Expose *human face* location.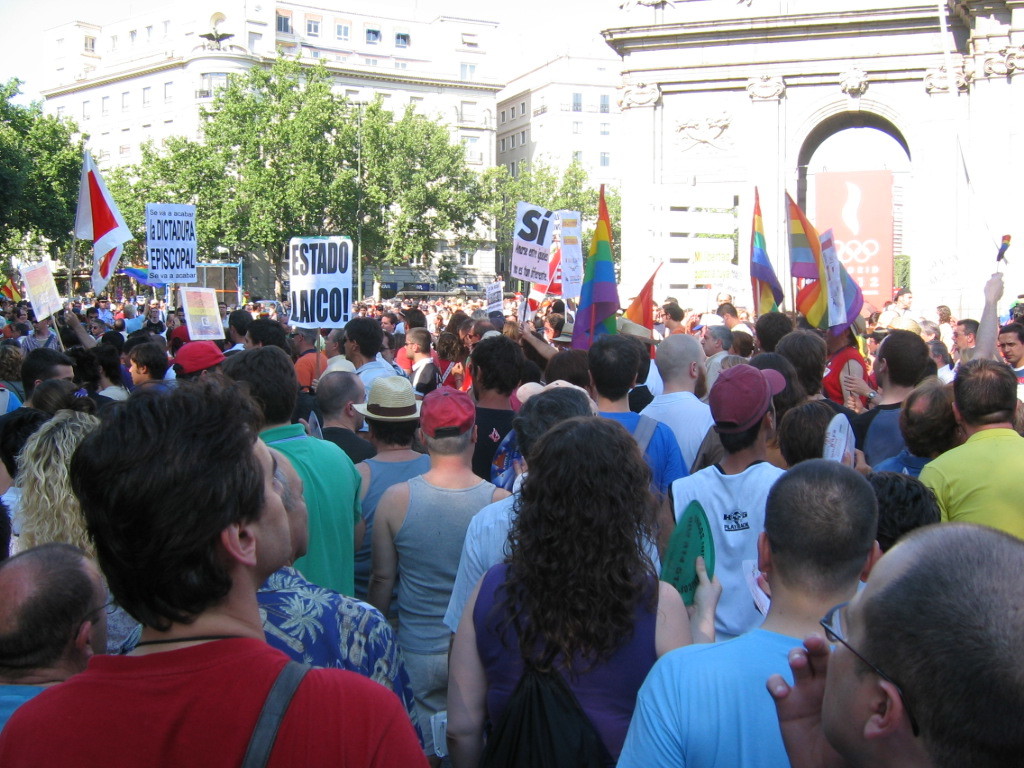
Exposed at select_region(955, 325, 973, 353).
